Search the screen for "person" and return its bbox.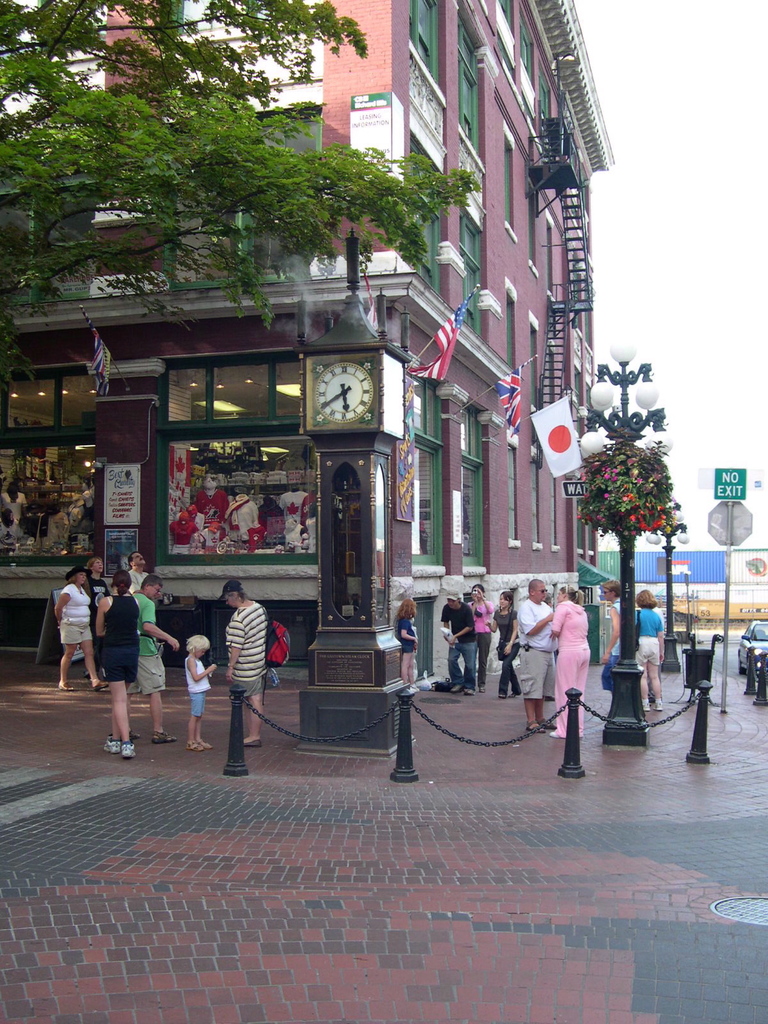
Found: (500,564,557,739).
